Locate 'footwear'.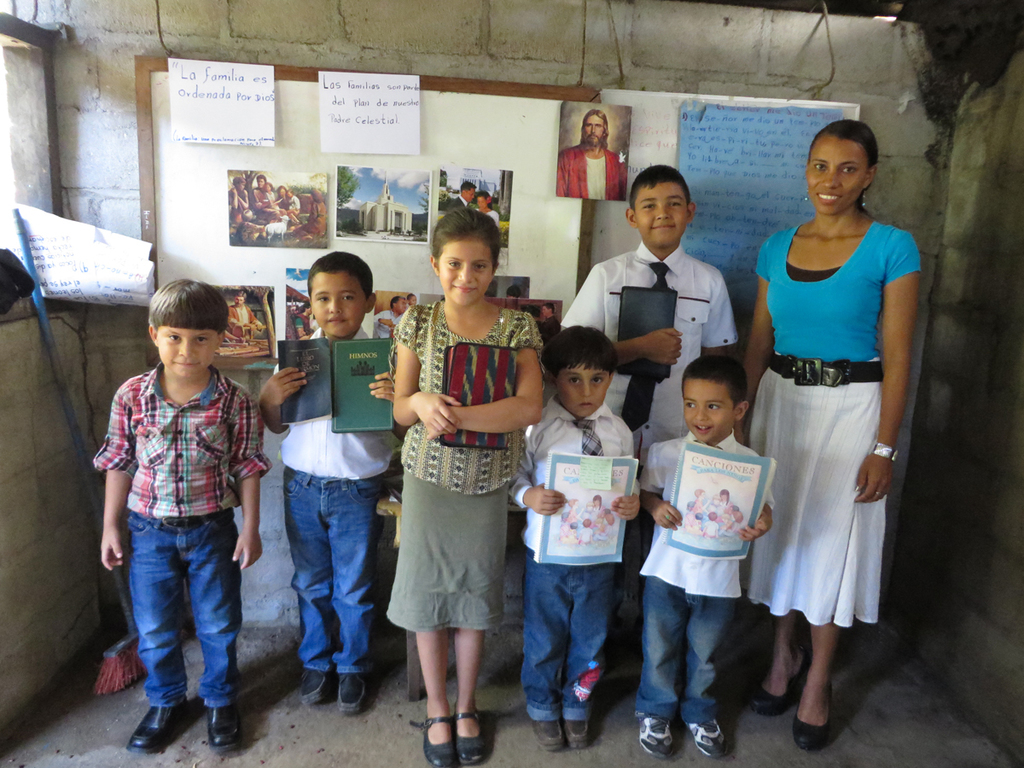
Bounding box: locate(751, 654, 807, 716).
